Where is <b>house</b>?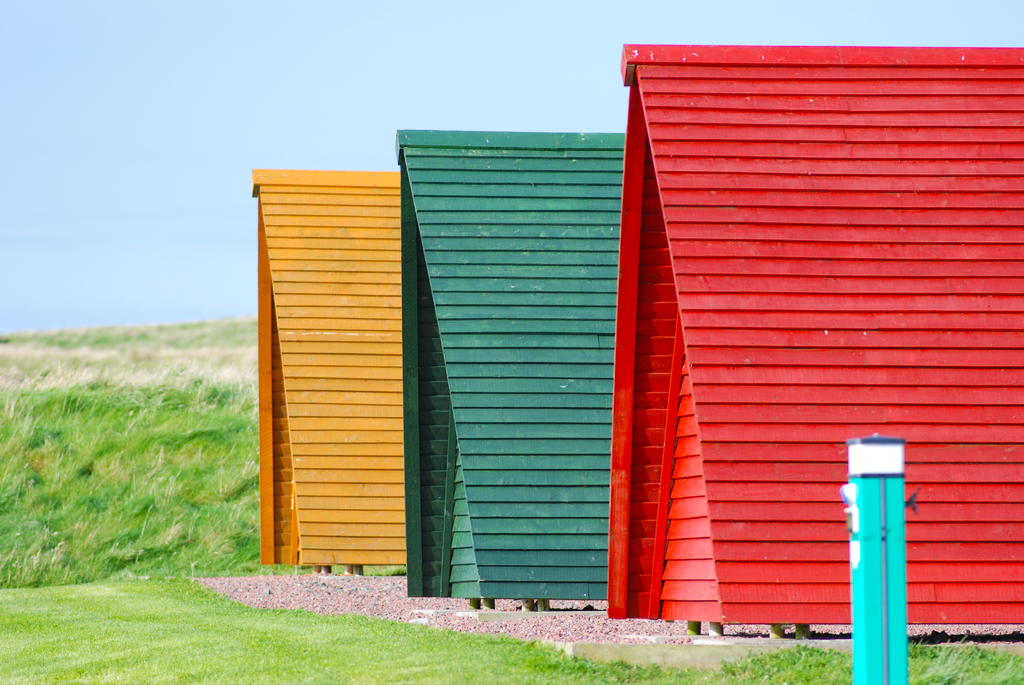
609,42,1023,636.
